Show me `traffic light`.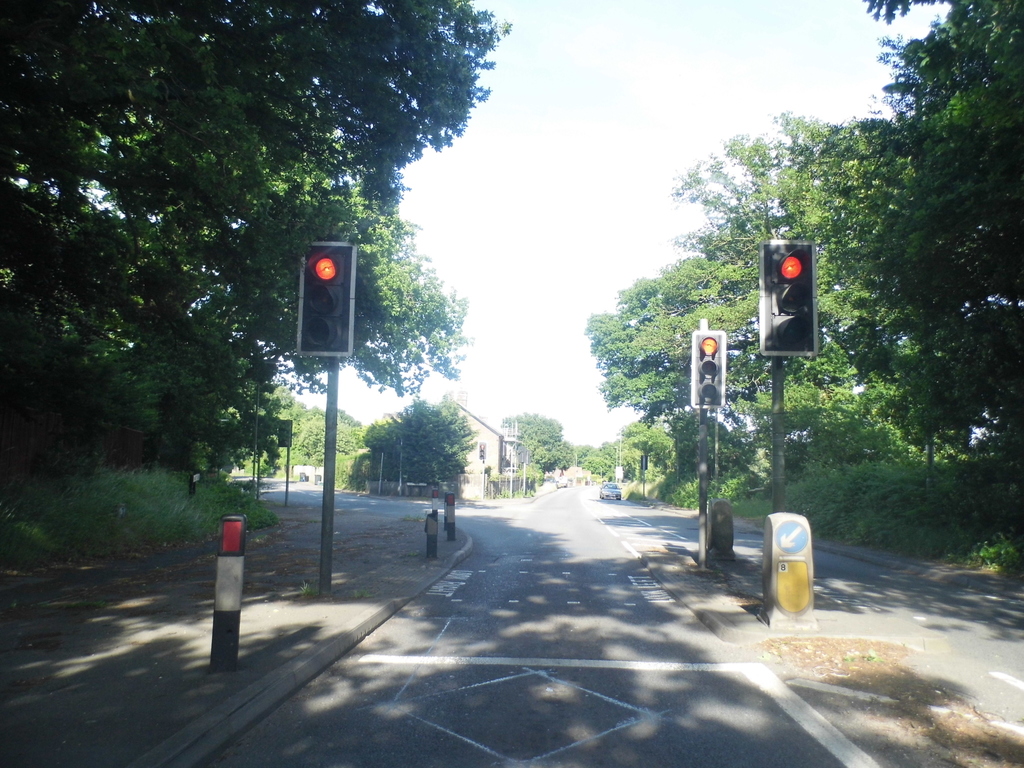
`traffic light` is here: l=479, t=442, r=486, b=460.
